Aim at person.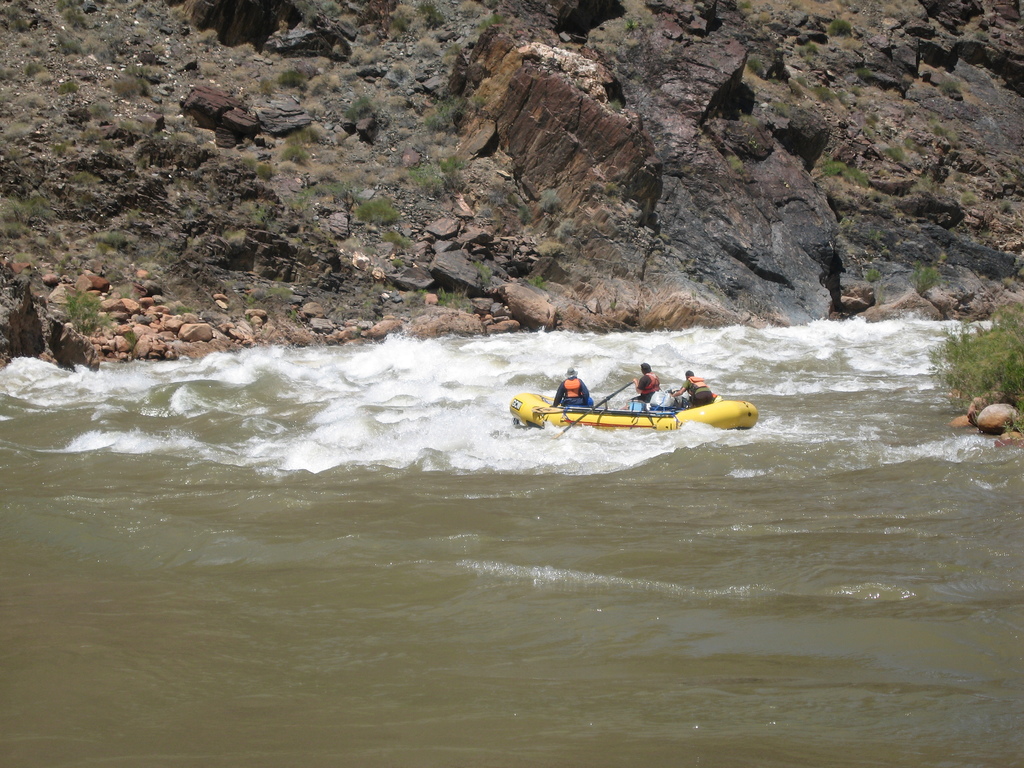
Aimed at (left=670, top=367, right=707, bottom=408).
